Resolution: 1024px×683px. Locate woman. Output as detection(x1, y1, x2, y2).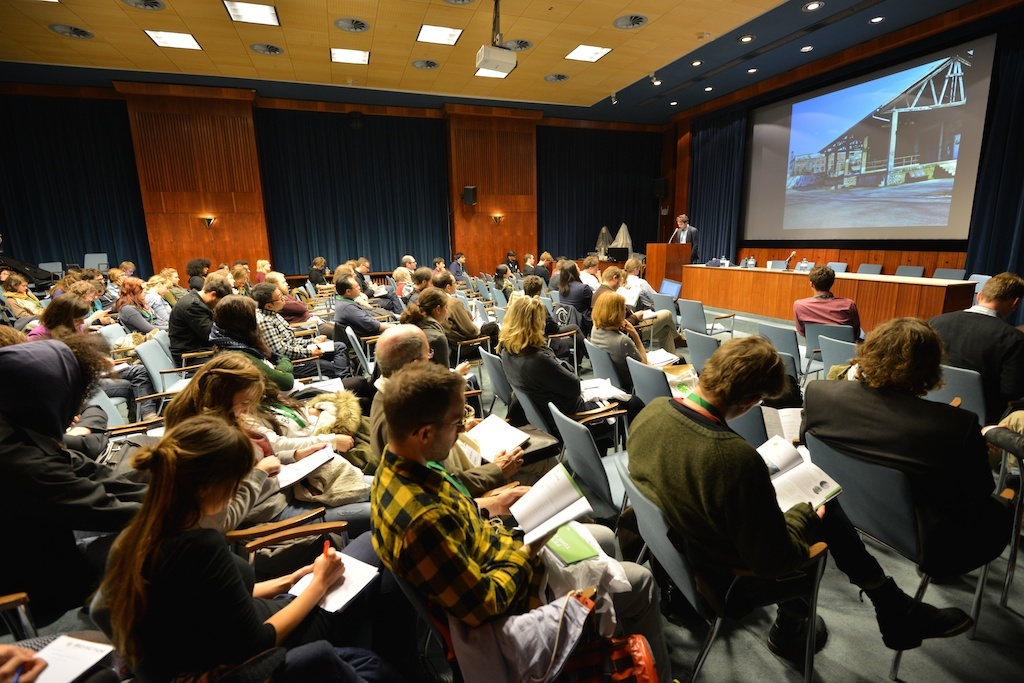
detection(208, 291, 368, 407).
